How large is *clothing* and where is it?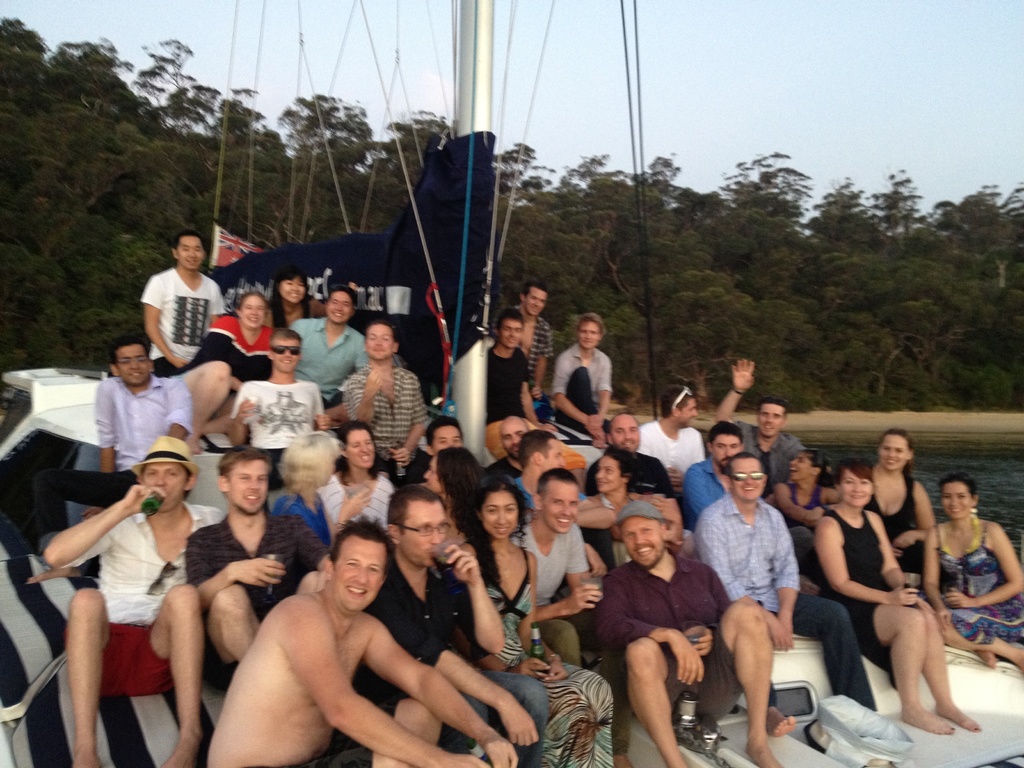
Bounding box: (left=690, top=506, right=872, bottom=711).
